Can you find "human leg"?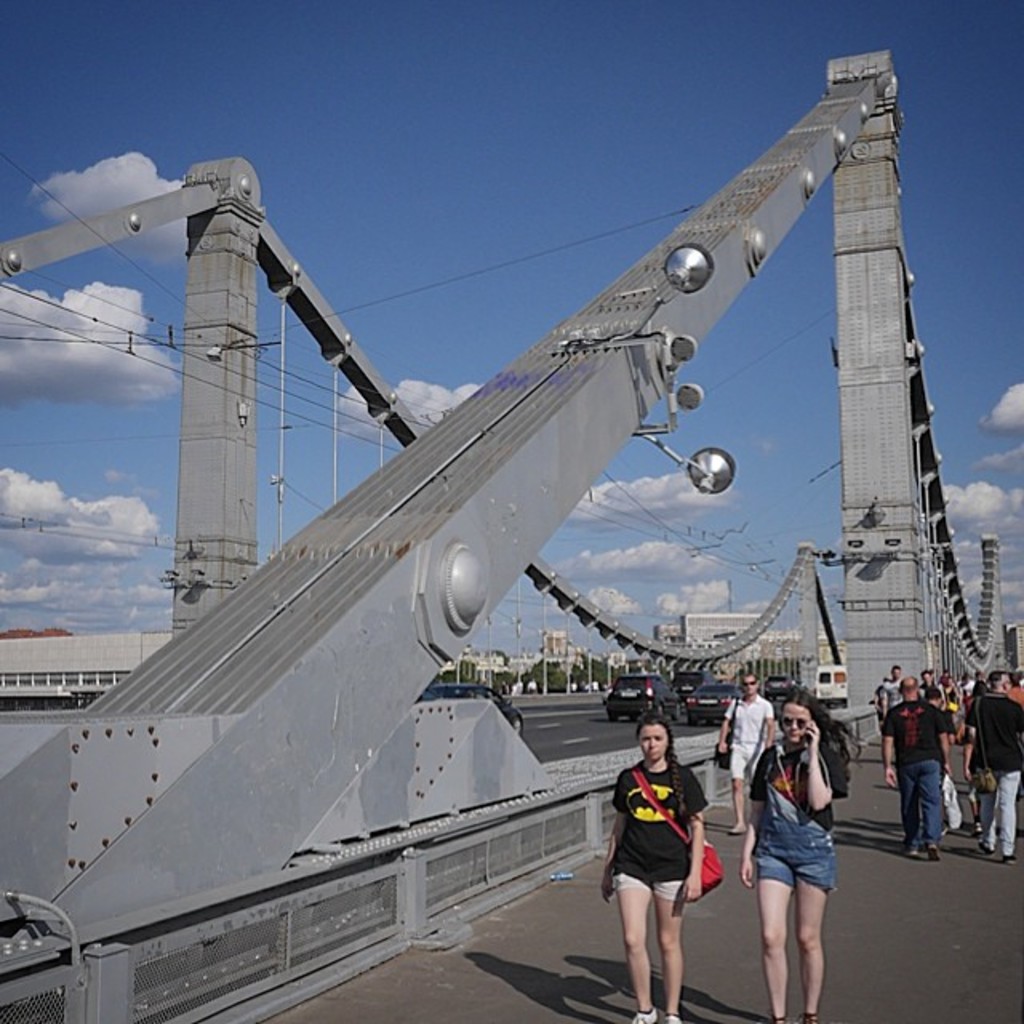
Yes, bounding box: Rect(902, 760, 925, 858).
